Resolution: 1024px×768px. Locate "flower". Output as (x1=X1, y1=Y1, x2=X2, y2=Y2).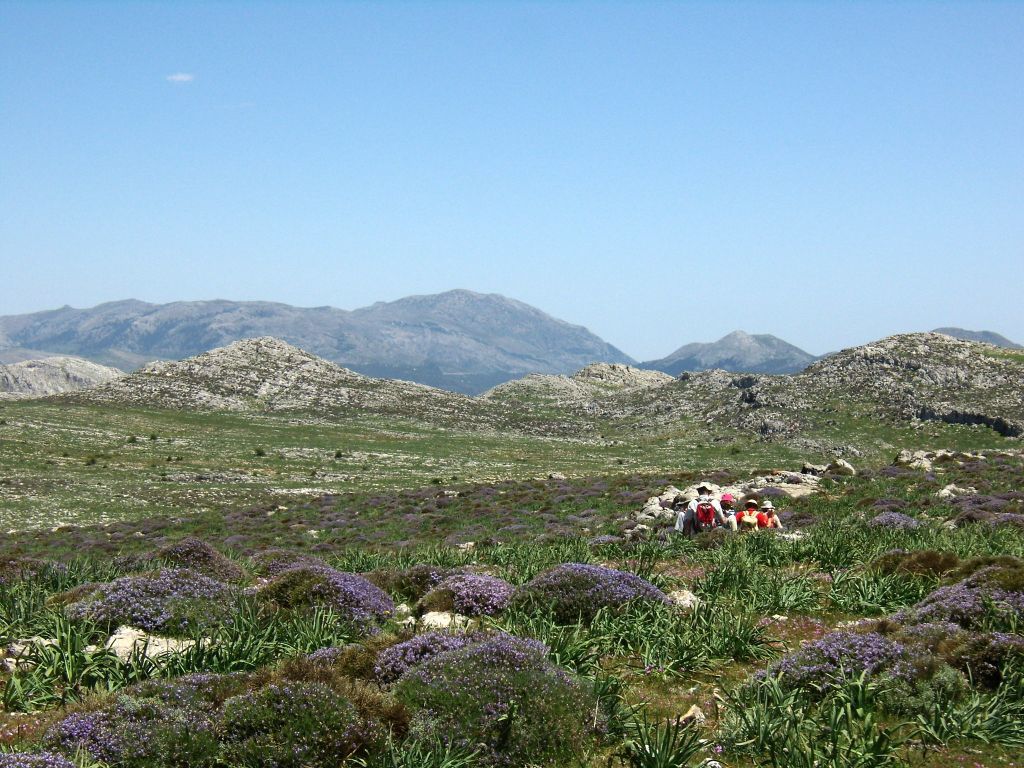
(x1=59, y1=719, x2=80, y2=738).
